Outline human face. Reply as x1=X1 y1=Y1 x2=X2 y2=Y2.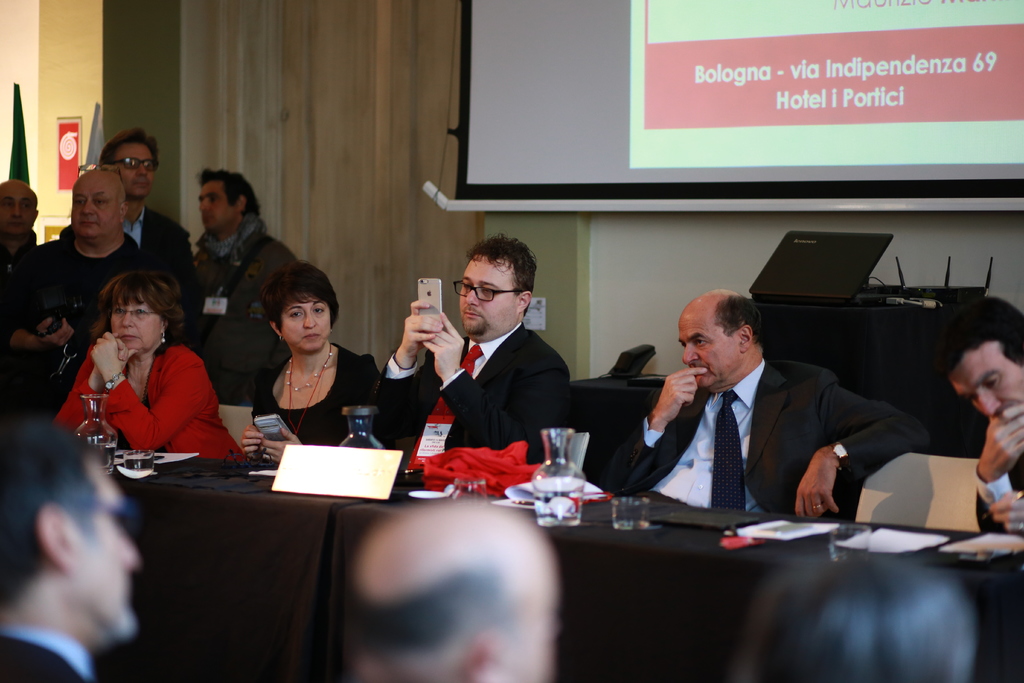
x1=456 y1=248 x2=513 y2=339.
